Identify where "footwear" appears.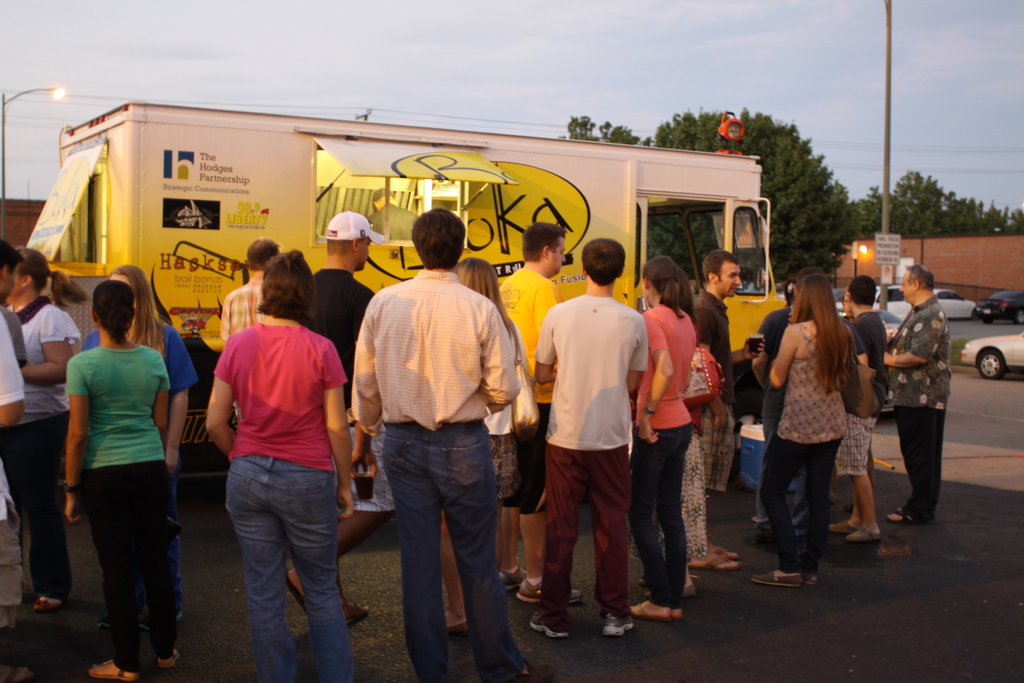
Appears at box=[36, 597, 63, 614].
